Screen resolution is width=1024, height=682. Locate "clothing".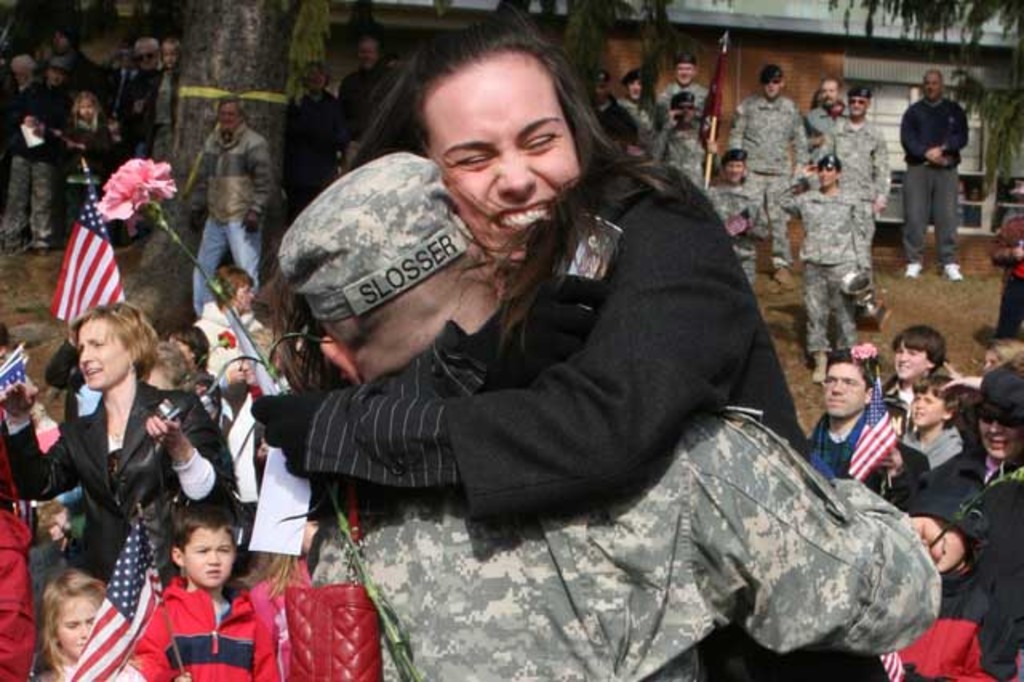
(x1=123, y1=581, x2=243, y2=668).
